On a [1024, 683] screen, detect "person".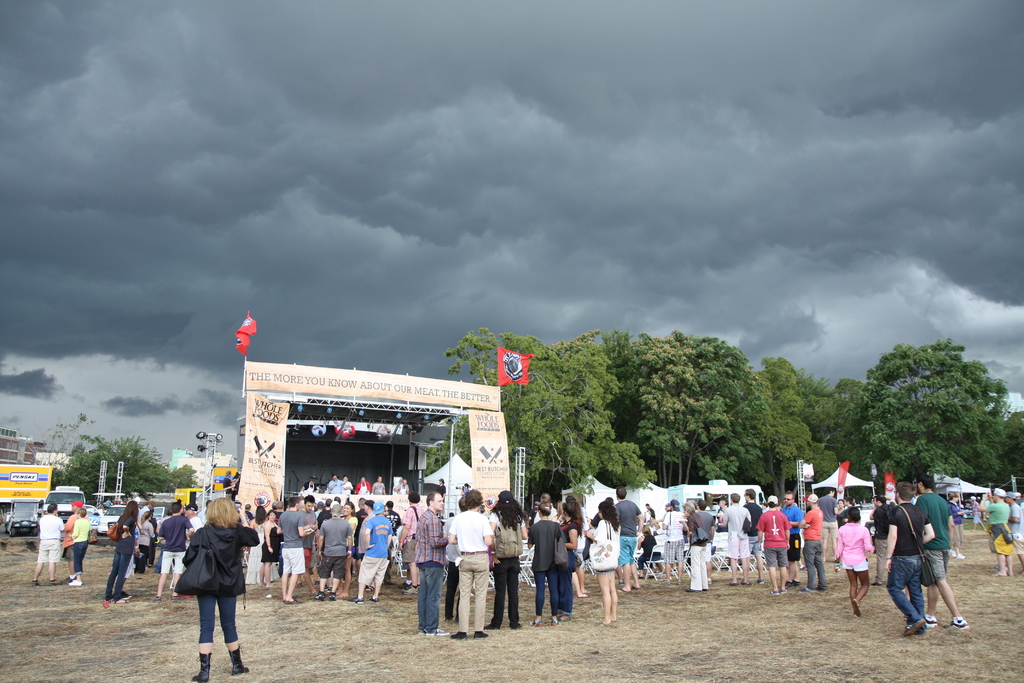
[531, 507, 566, 629].
